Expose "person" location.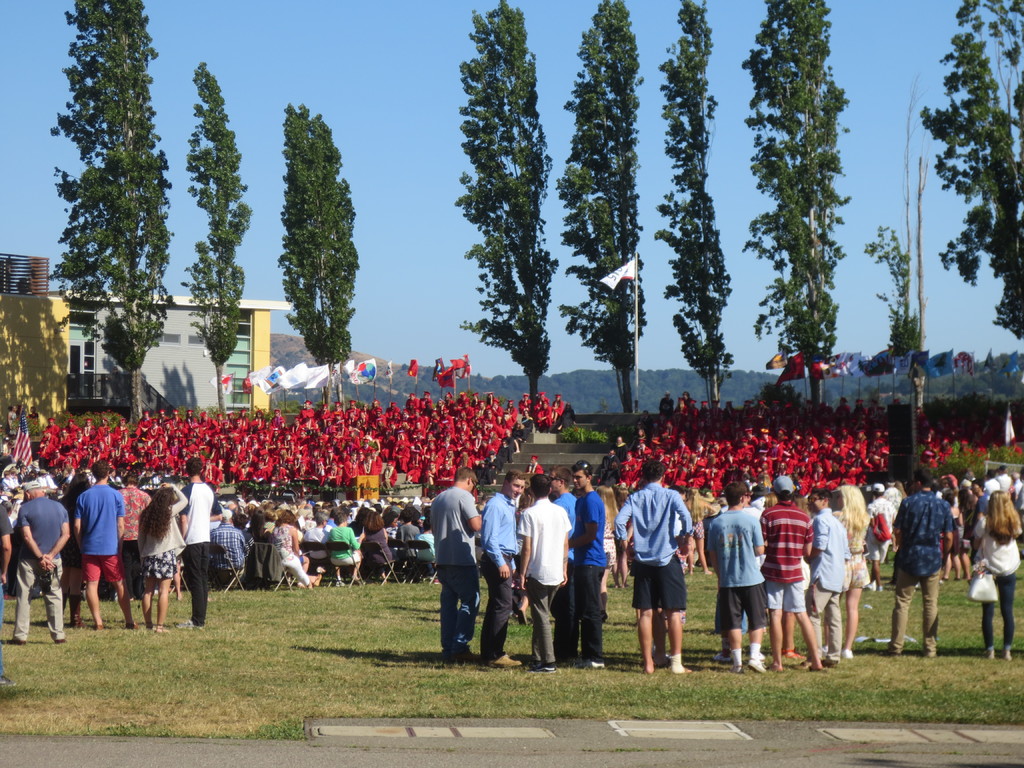
Exposed at (570, 463, 610, 669).
